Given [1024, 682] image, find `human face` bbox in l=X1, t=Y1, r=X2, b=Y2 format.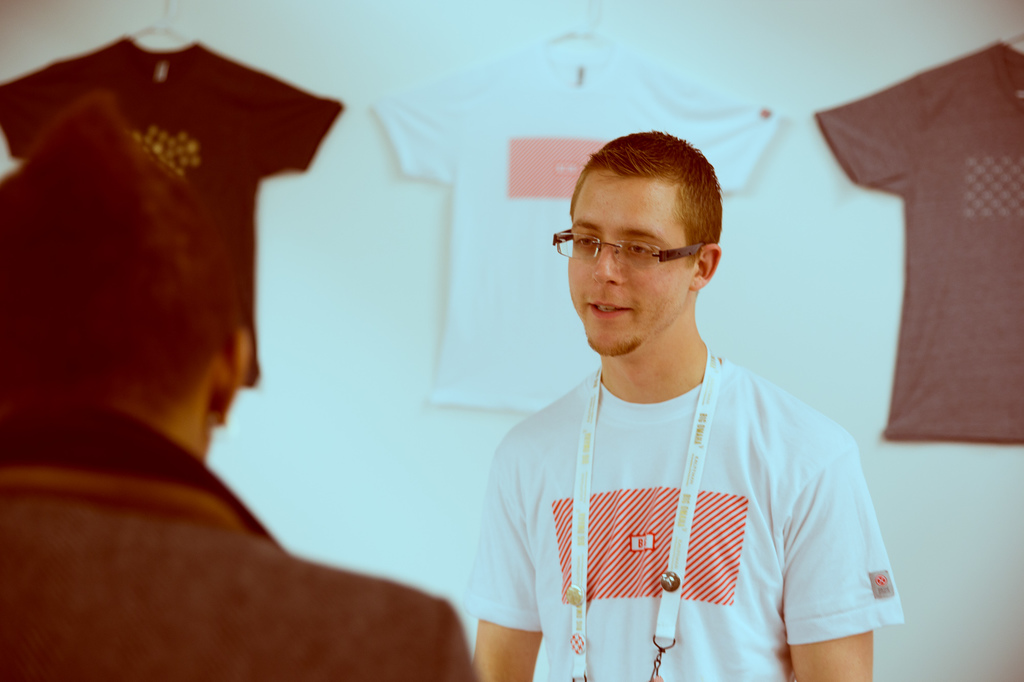
l=565, t=179, r=684, b=356.
